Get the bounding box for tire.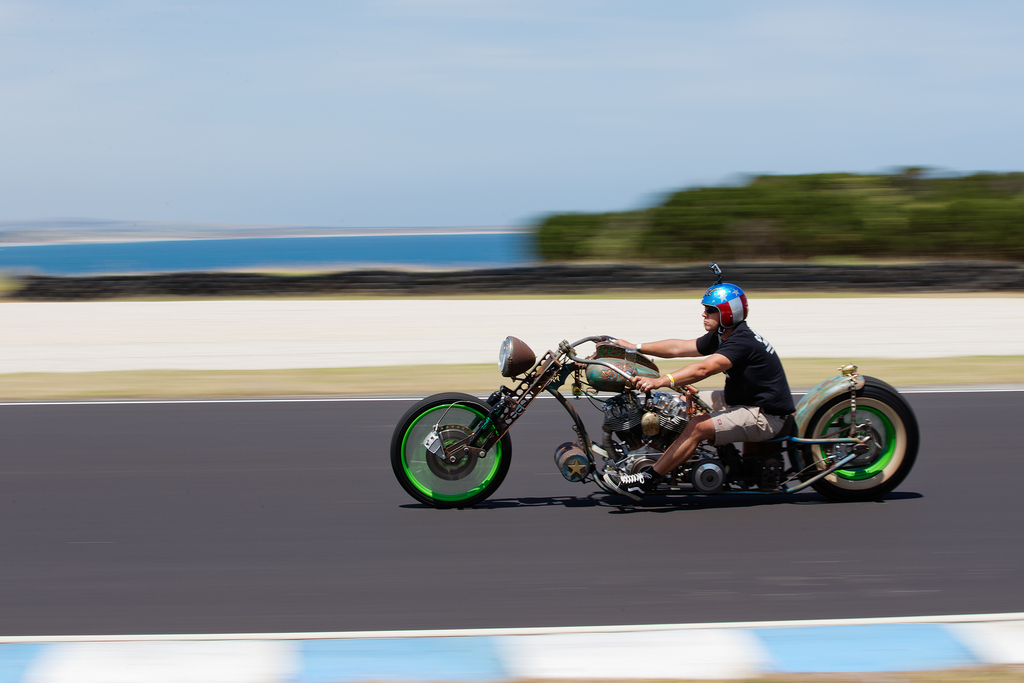
box=[792, 377, 925, 506].
